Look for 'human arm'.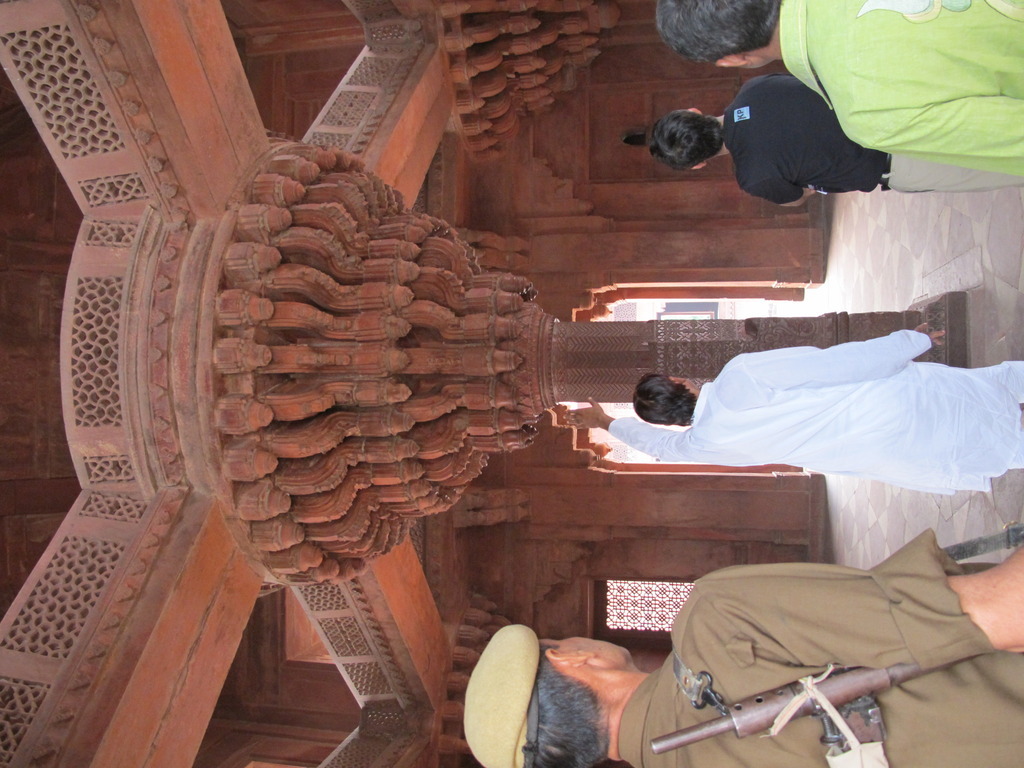
Found: box=[691, 526, 1022, 665].
